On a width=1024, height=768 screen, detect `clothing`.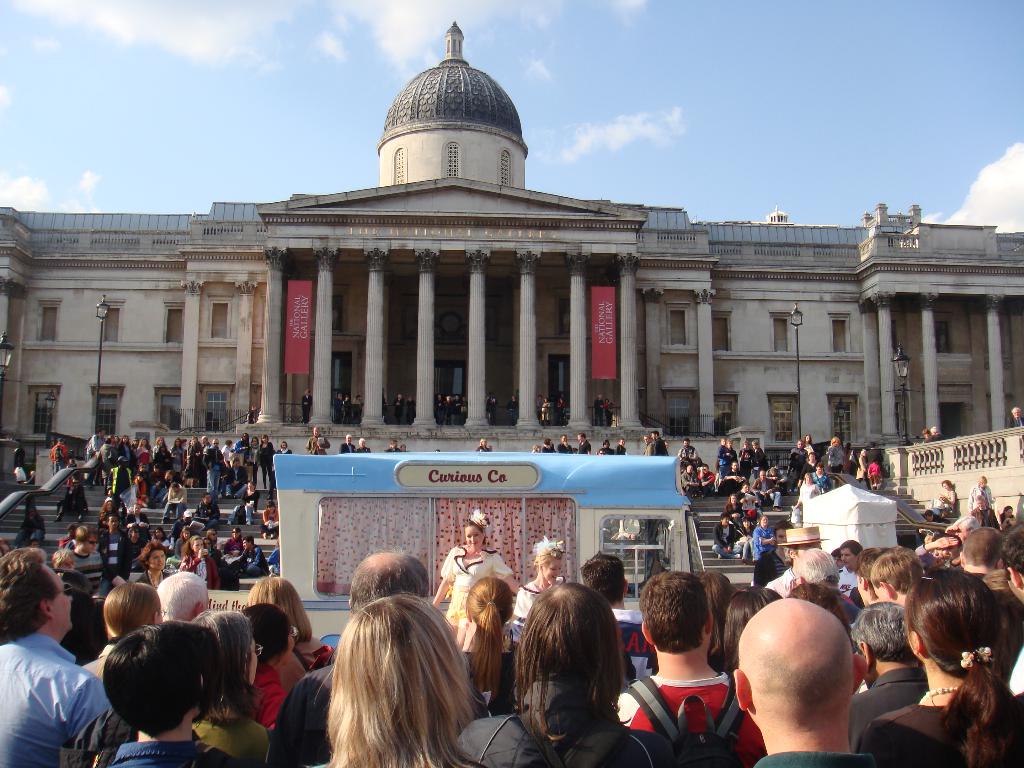
{"x1": 208, "y1": 535, "x2": 218, "y2": 548}.
